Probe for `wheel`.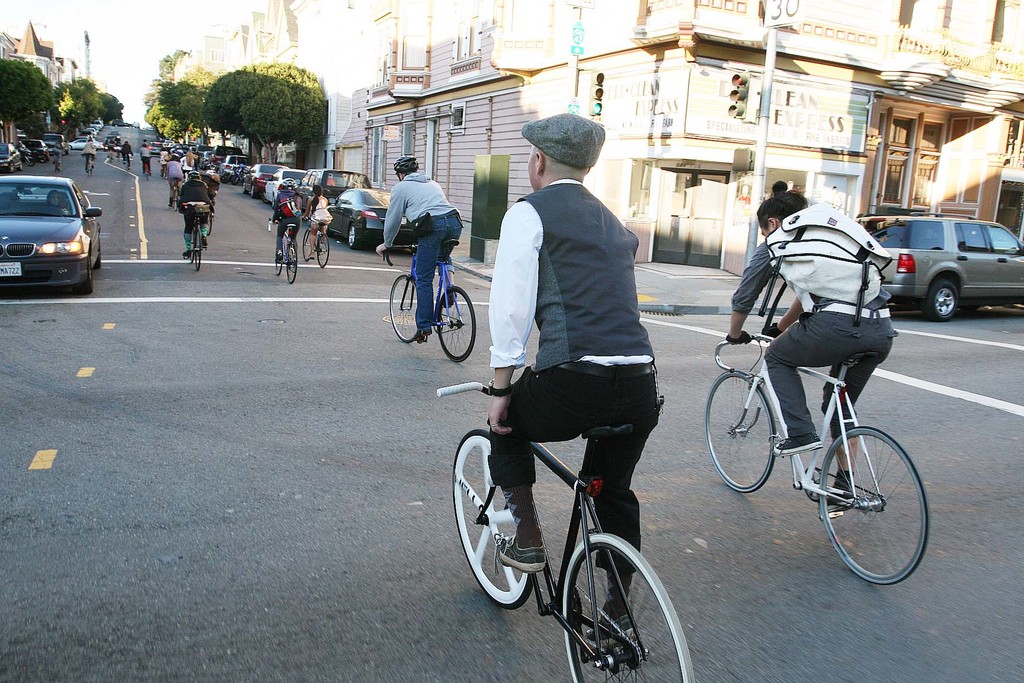
Probe result: [x1=288, y1=240, x2=296, y2=284].
